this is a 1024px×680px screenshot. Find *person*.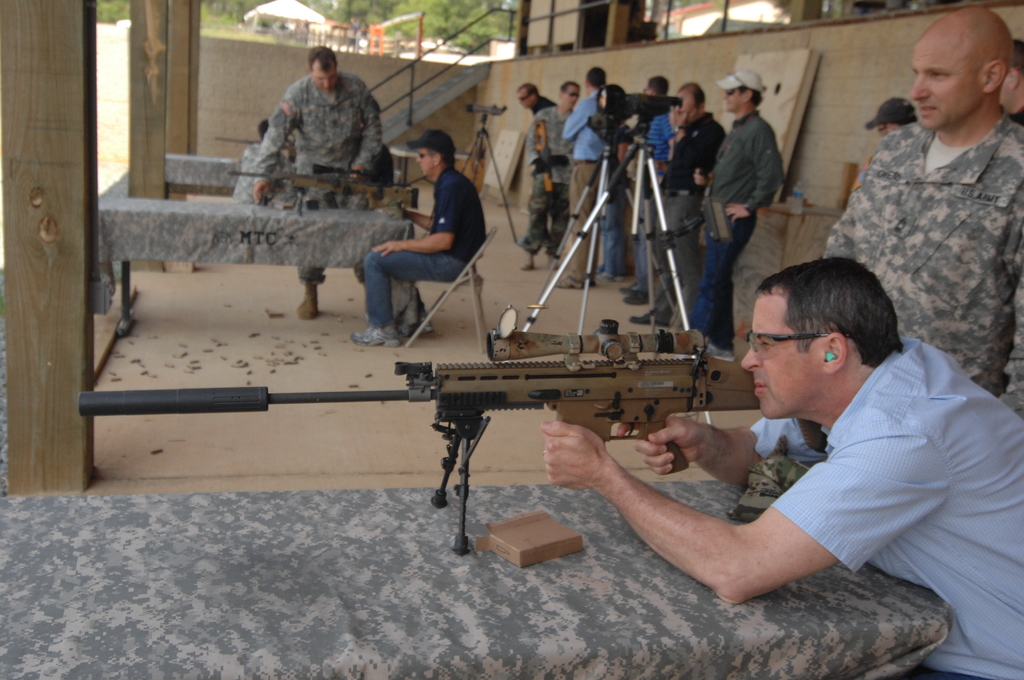
Bounding box: crop(348, 126, 493, 350).
